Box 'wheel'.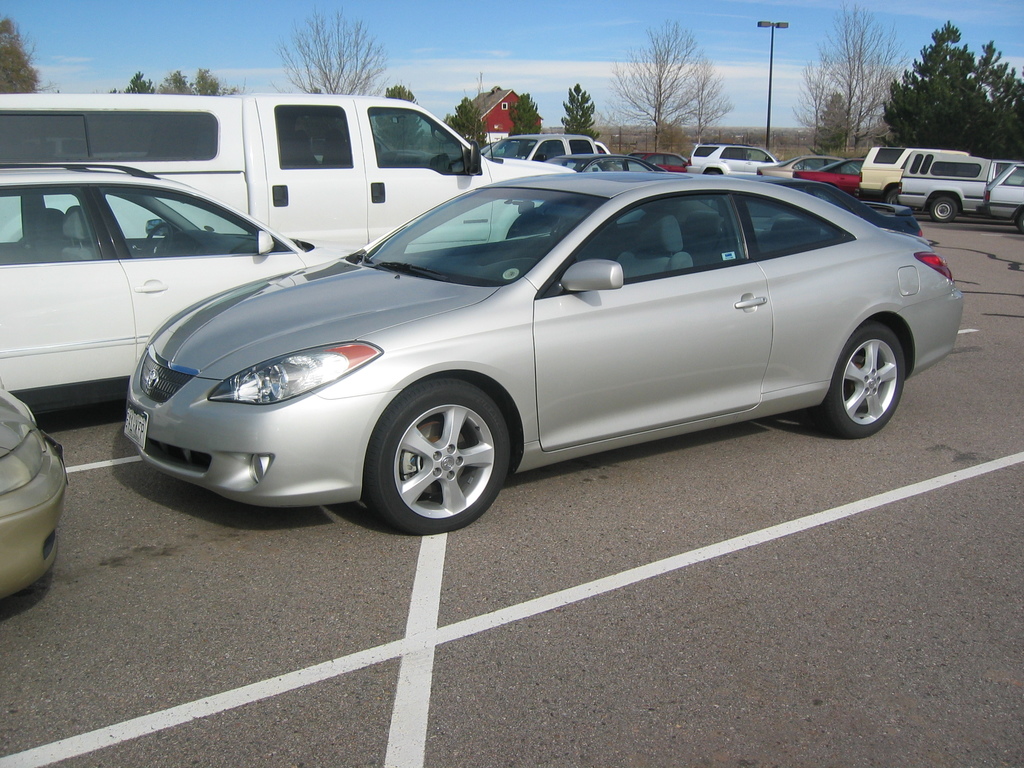
883/191/908/214.
